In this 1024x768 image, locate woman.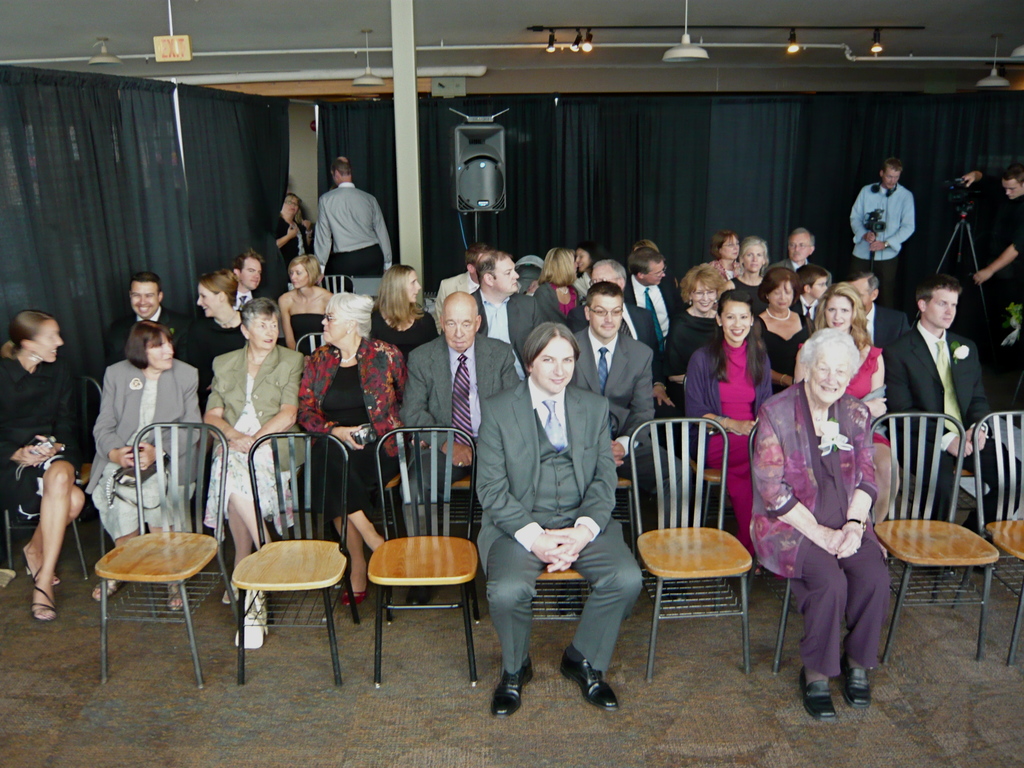
Bounding box: <bbox>792, 279, 892, 520</bbox>.
